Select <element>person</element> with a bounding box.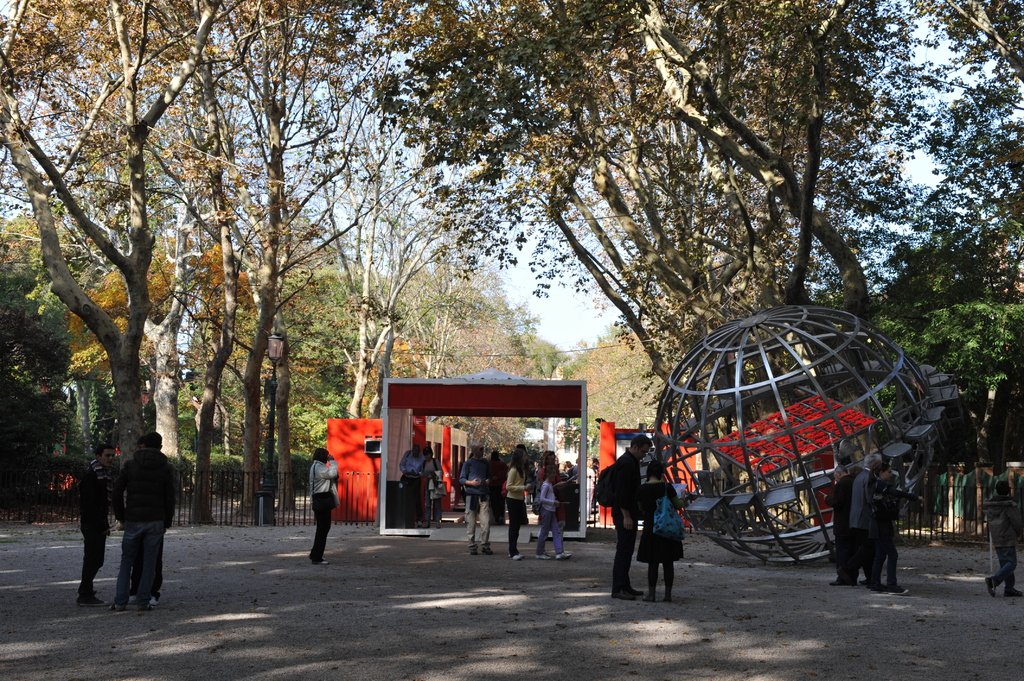
458 442 497 554.
